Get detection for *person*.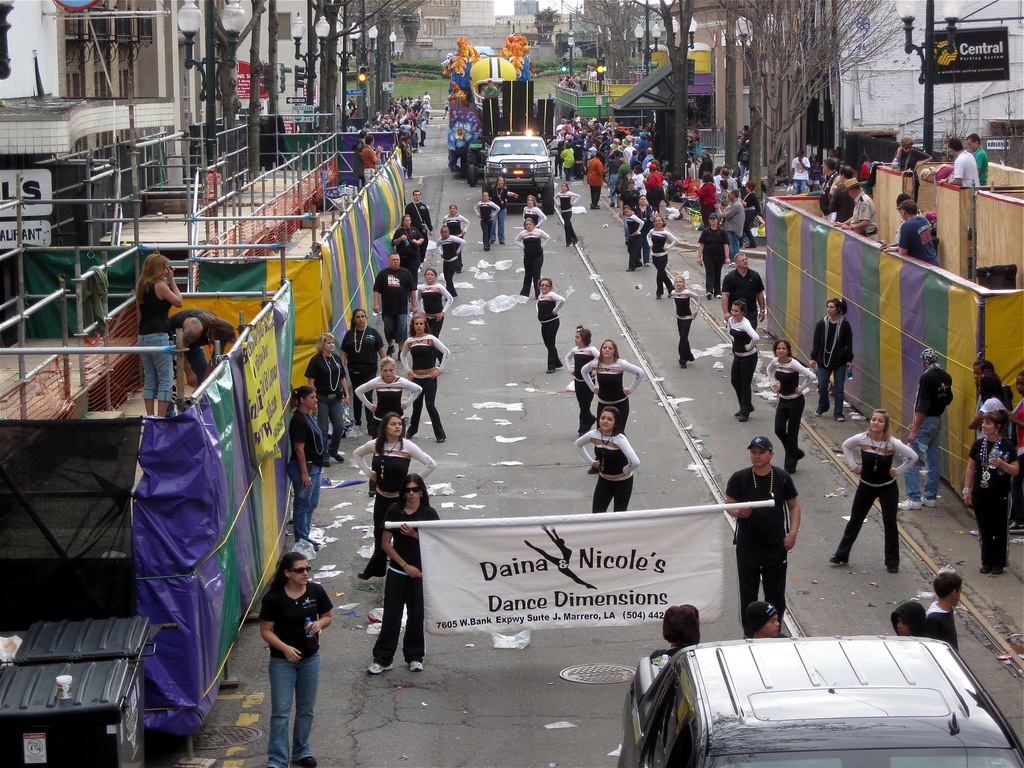
Detection: rect(354, 356, 419, 440).
